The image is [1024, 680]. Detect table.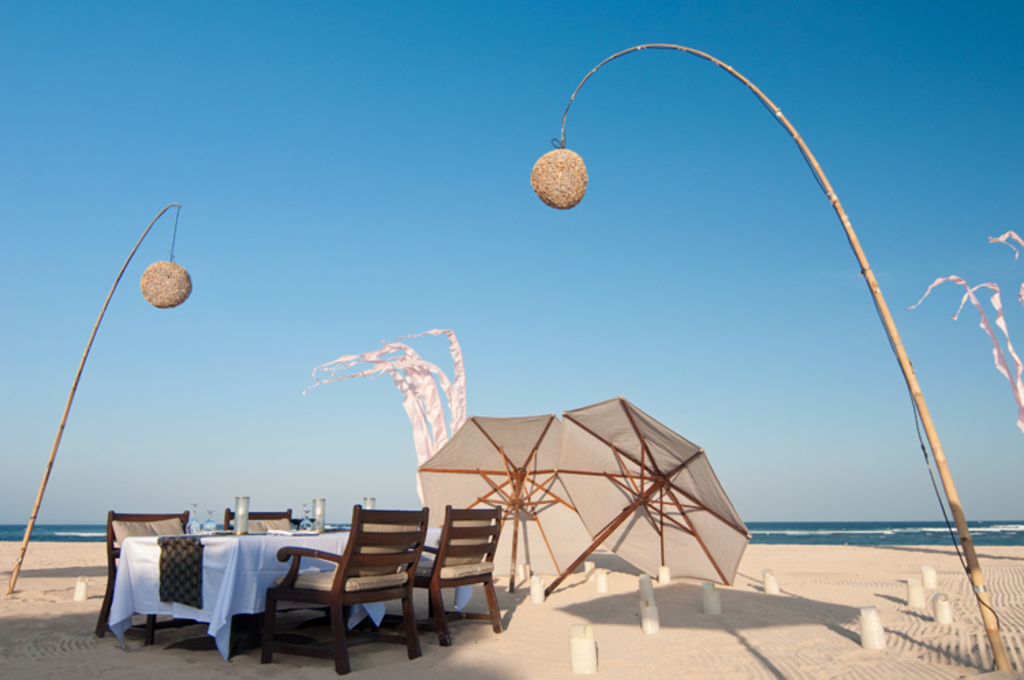
Detection: locate(85, 520, 363, 661).
